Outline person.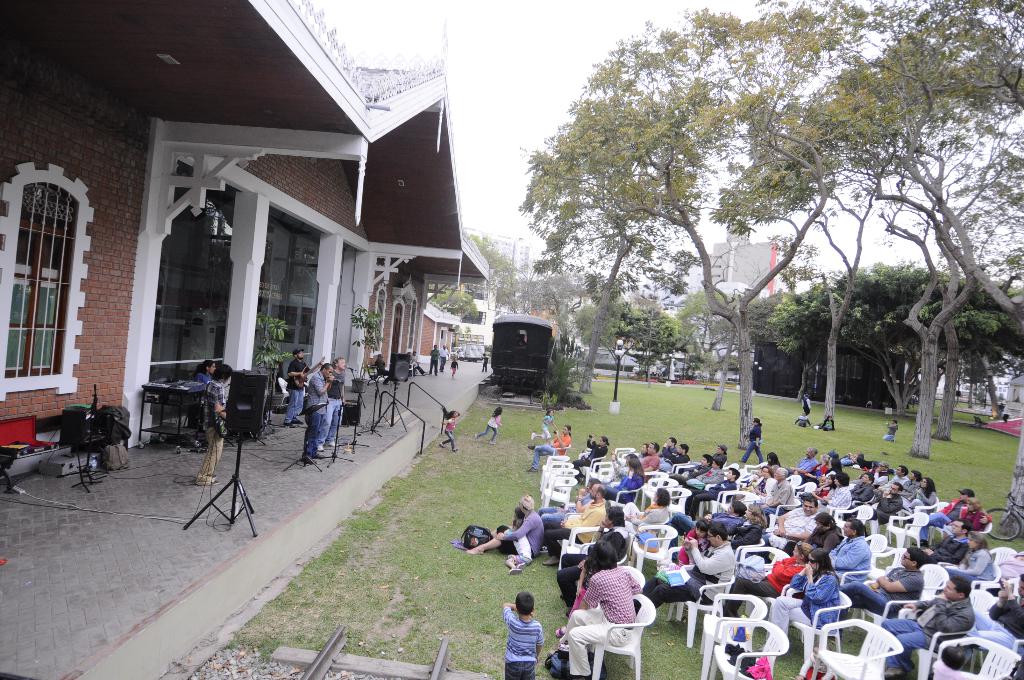
Outline: (477, 350, 491, 373).
